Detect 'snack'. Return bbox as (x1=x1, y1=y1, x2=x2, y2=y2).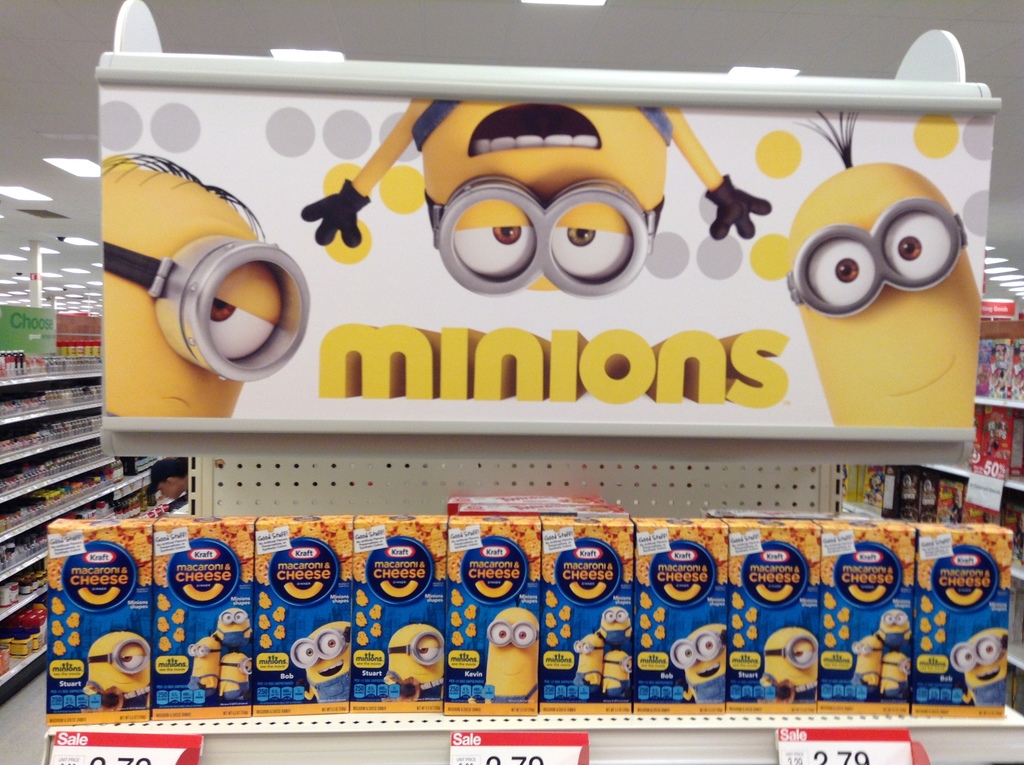
(x1=838, y1=628, x2=849, y2=640).
